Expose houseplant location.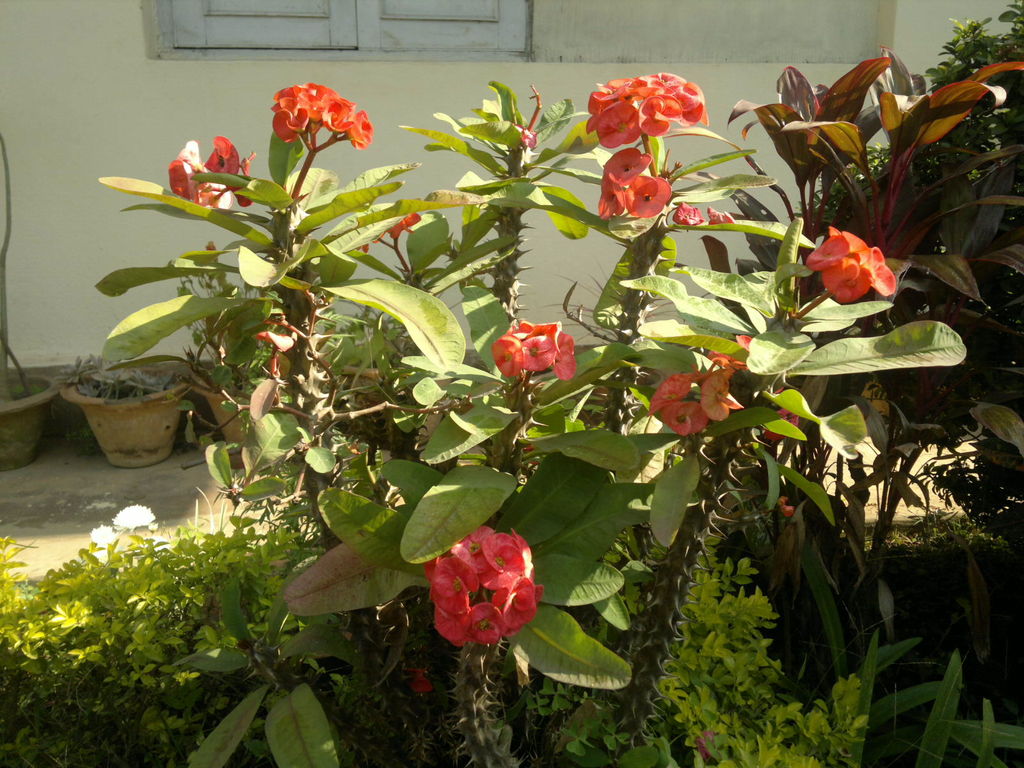
Exposed at bbox(88, 72, 452, 477).
